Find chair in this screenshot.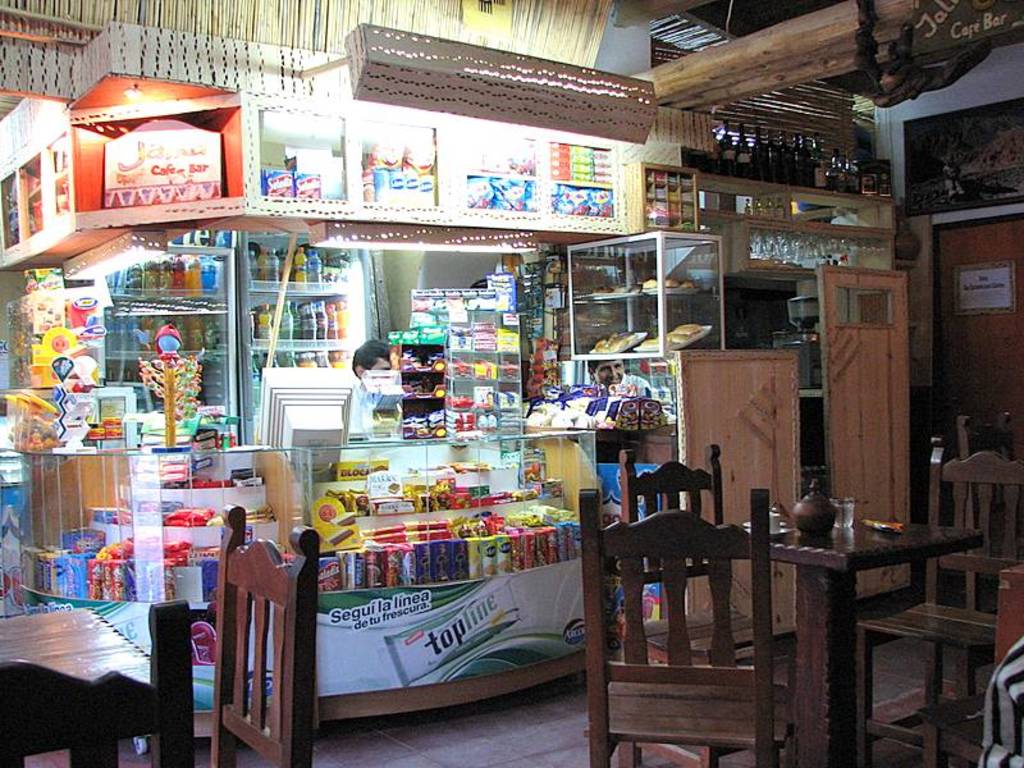
The bounding box for chair is BBox(0, 596, 195, 767).
